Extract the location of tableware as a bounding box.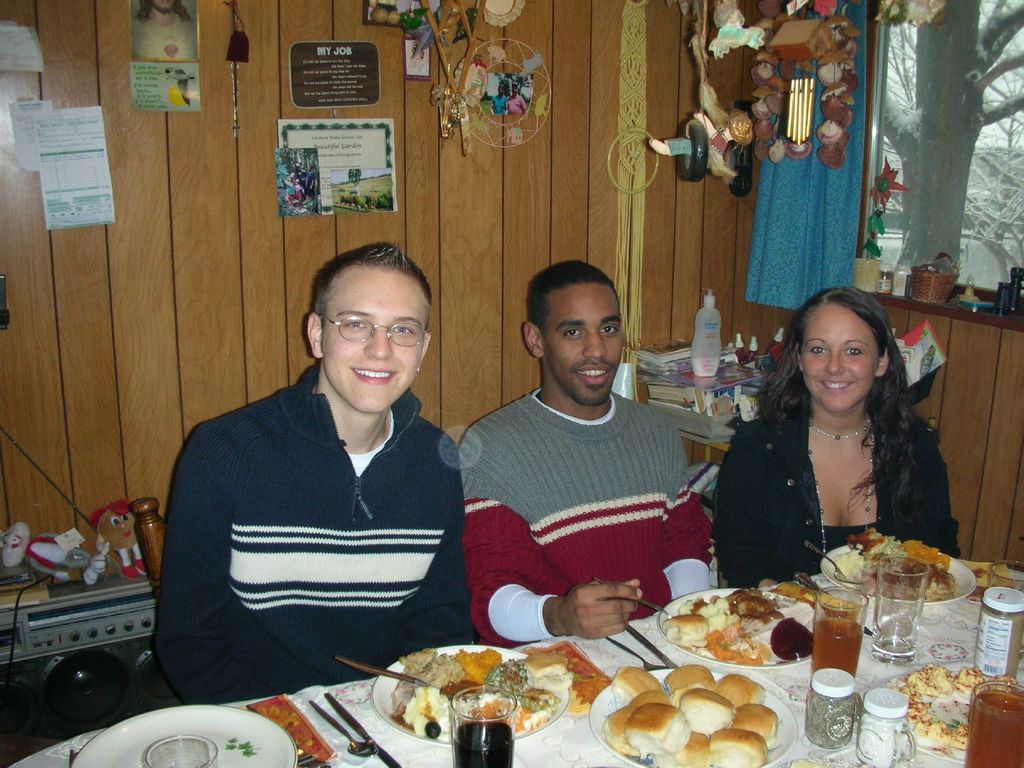
detection(305, 700, 372, 756).
